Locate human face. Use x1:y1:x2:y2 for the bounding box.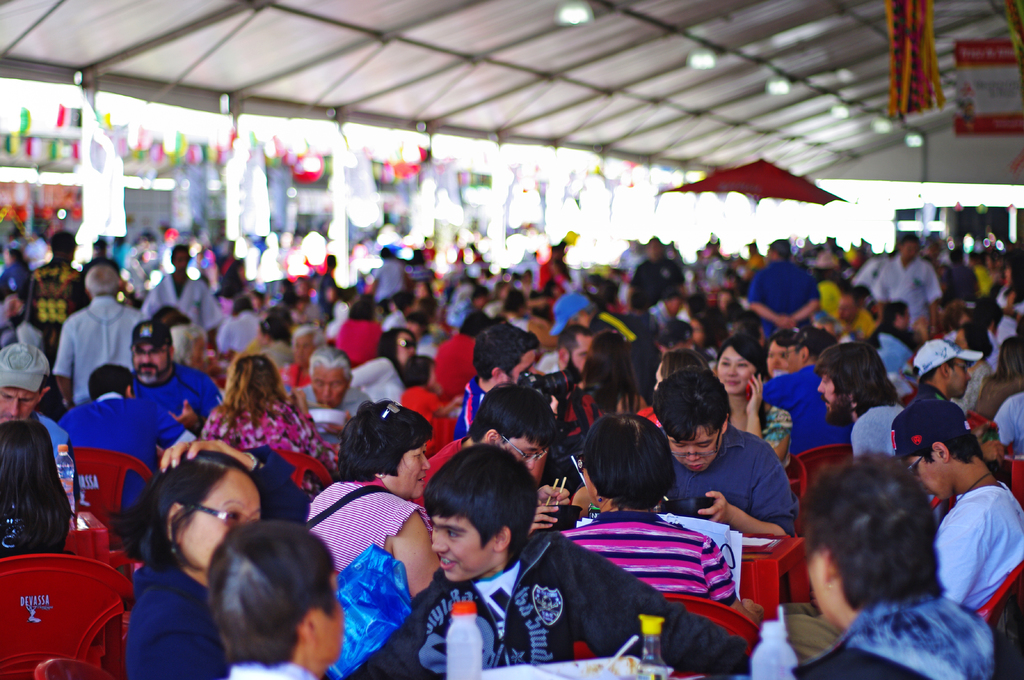
0:384:38:420.
